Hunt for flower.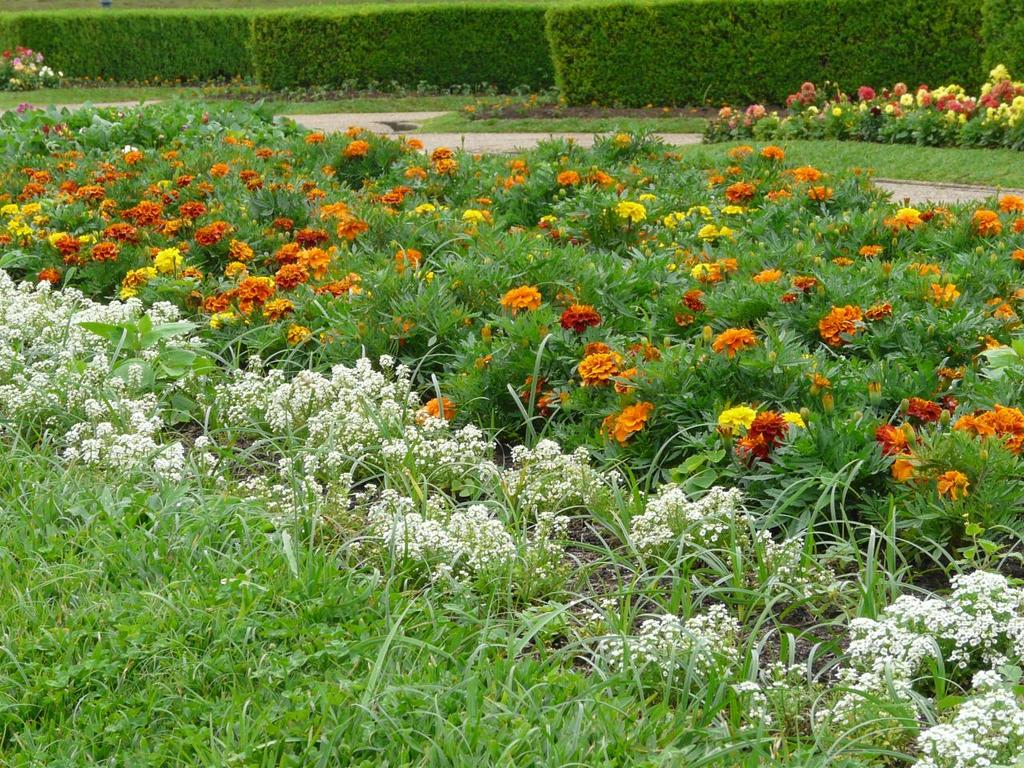
Hunted down at 664, 262, 678, 273.
